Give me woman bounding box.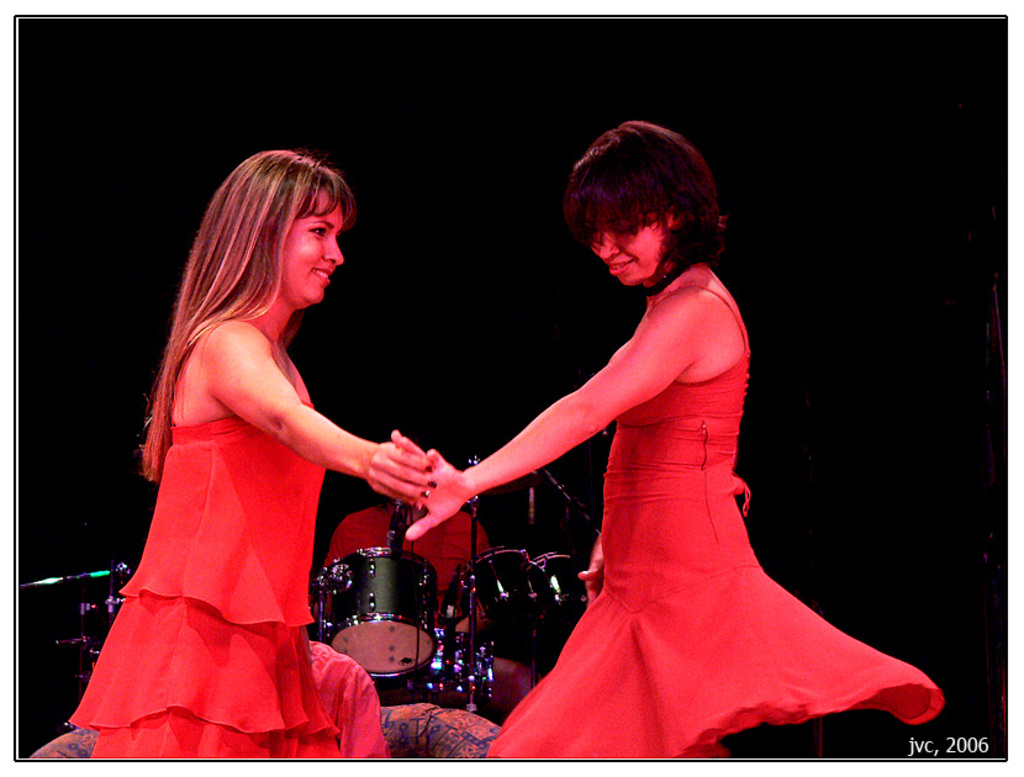
locate(387, 112, 935, 775).
